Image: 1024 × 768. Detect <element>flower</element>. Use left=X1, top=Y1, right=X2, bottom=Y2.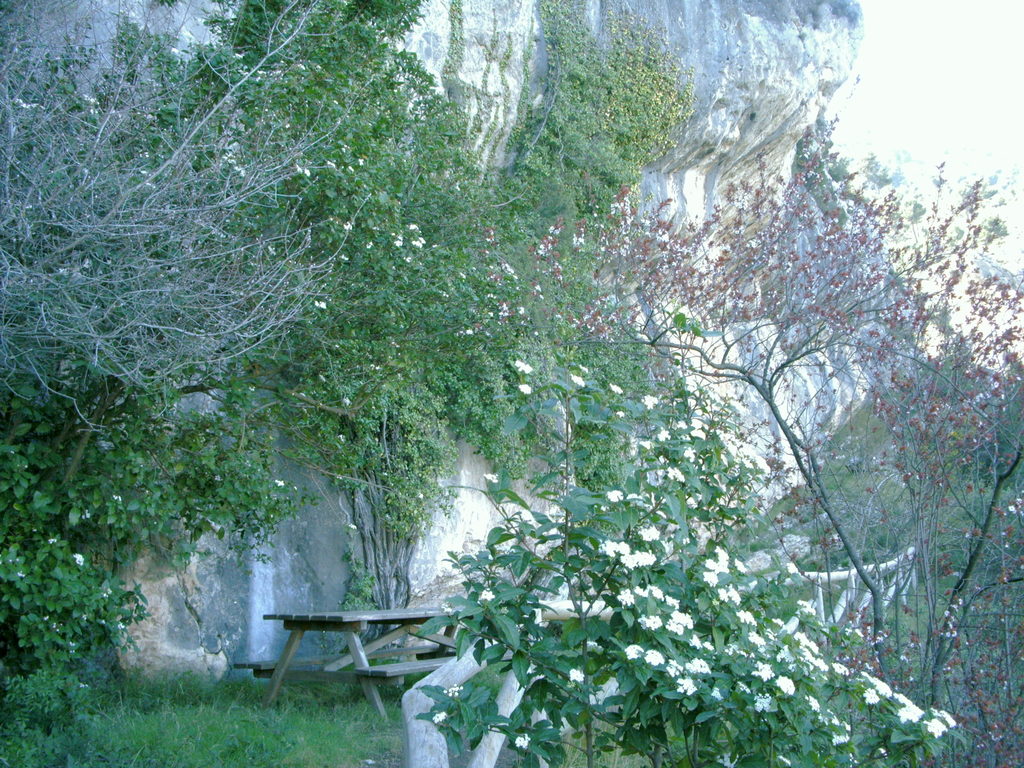
left=311, top=299, right=332, bottom=309.
